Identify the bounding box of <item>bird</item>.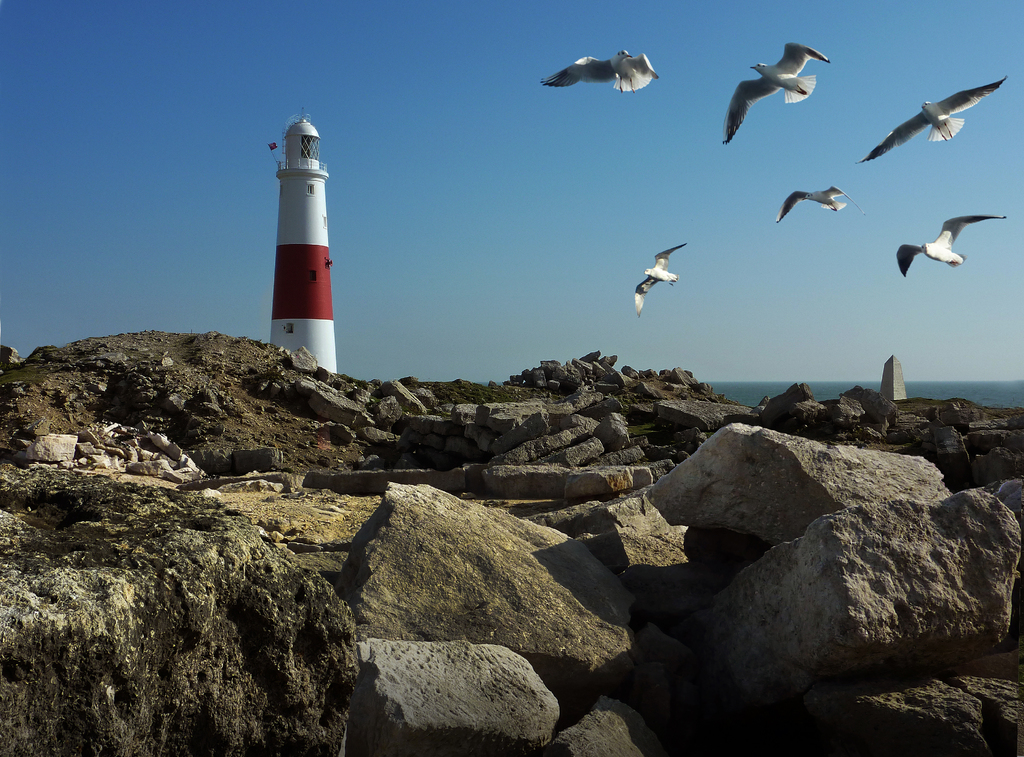
bbox=[859, 69, 1014, 166].
